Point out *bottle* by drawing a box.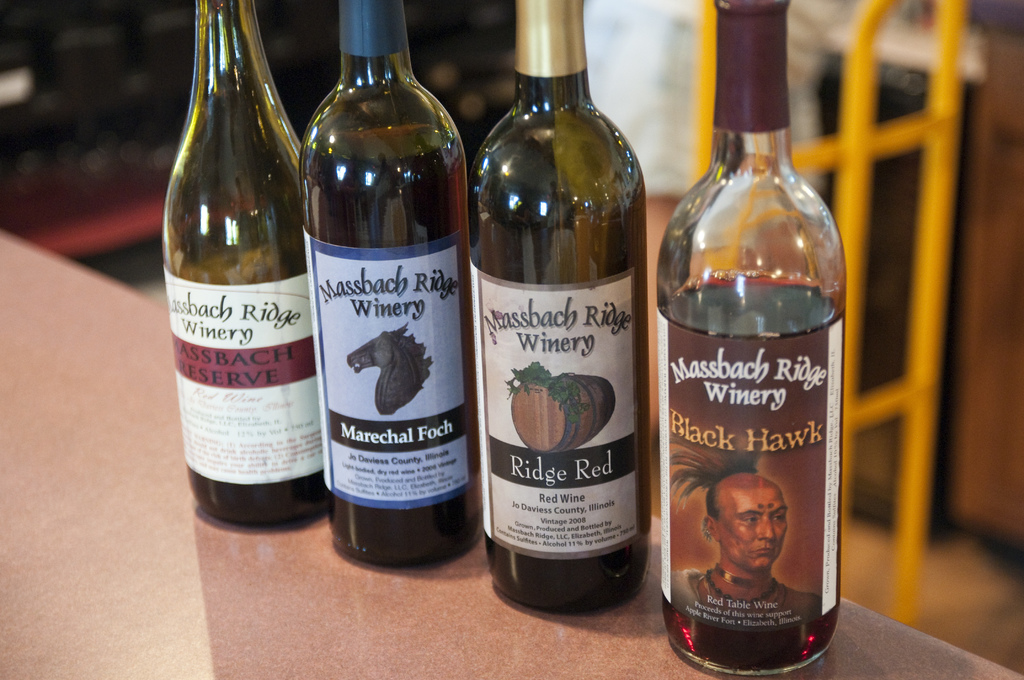
317:0:490:579.
